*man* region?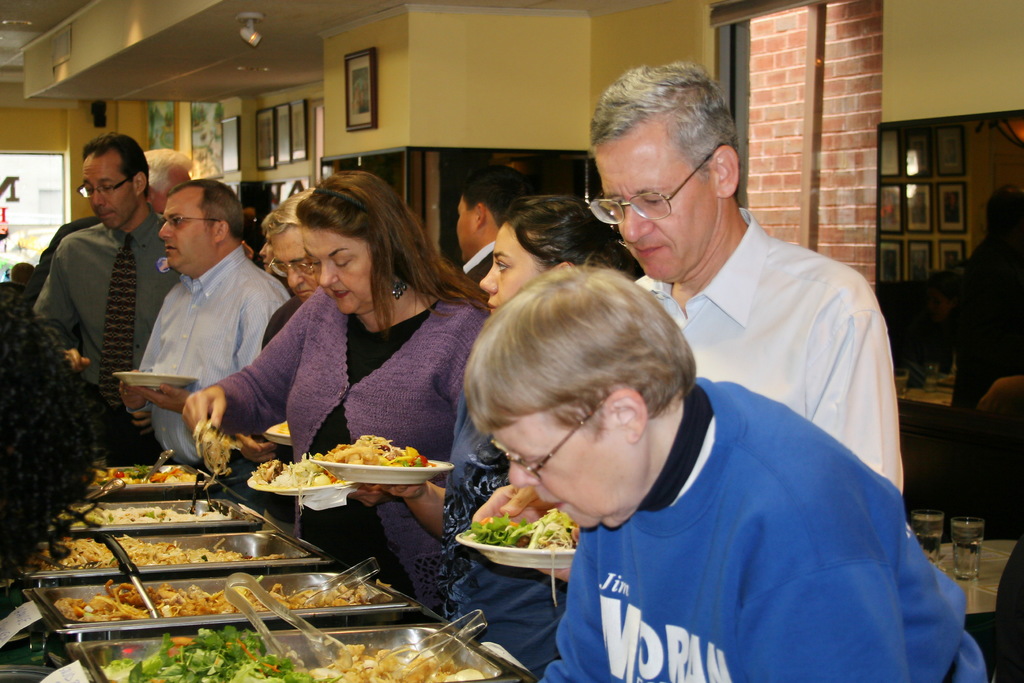
bbox=(467, 257, 988, 682)
